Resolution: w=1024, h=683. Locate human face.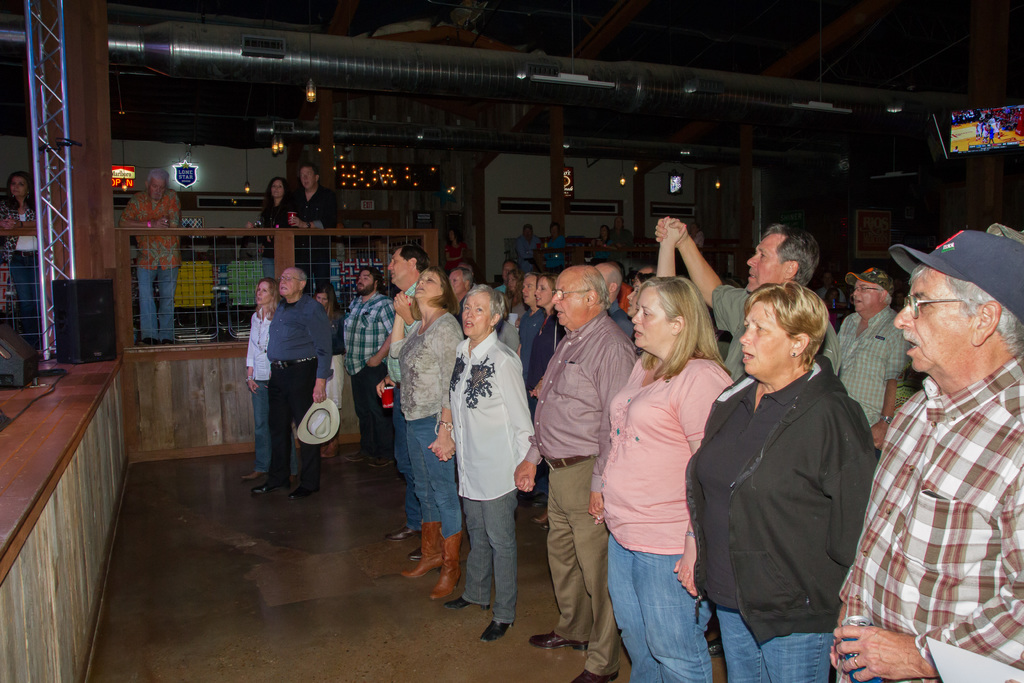
crop(628, 294, 668, 355).
